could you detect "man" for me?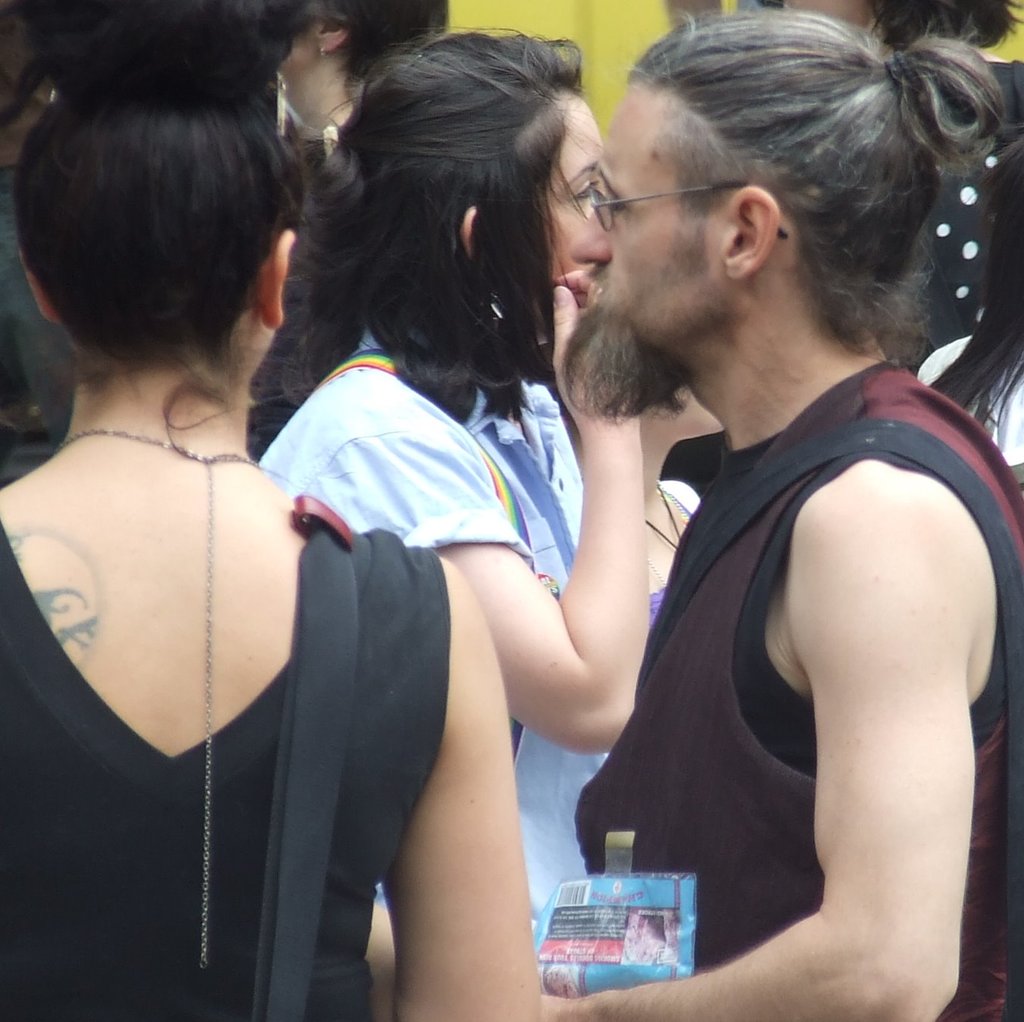
Detection result: Rect(490, 24, 1023, 1021).
